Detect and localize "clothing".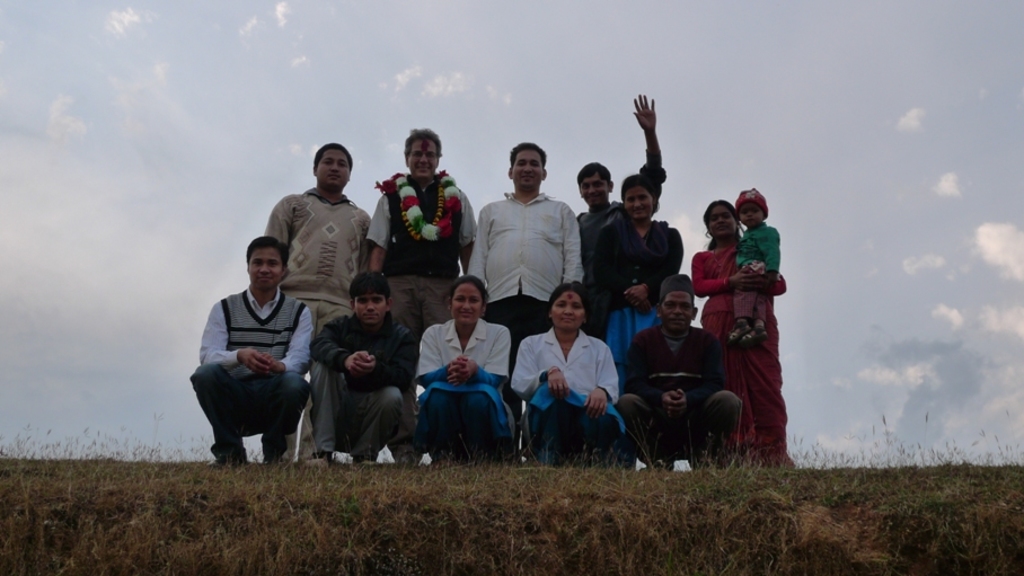
Localized at Rect(368, 172, 479, 277).
